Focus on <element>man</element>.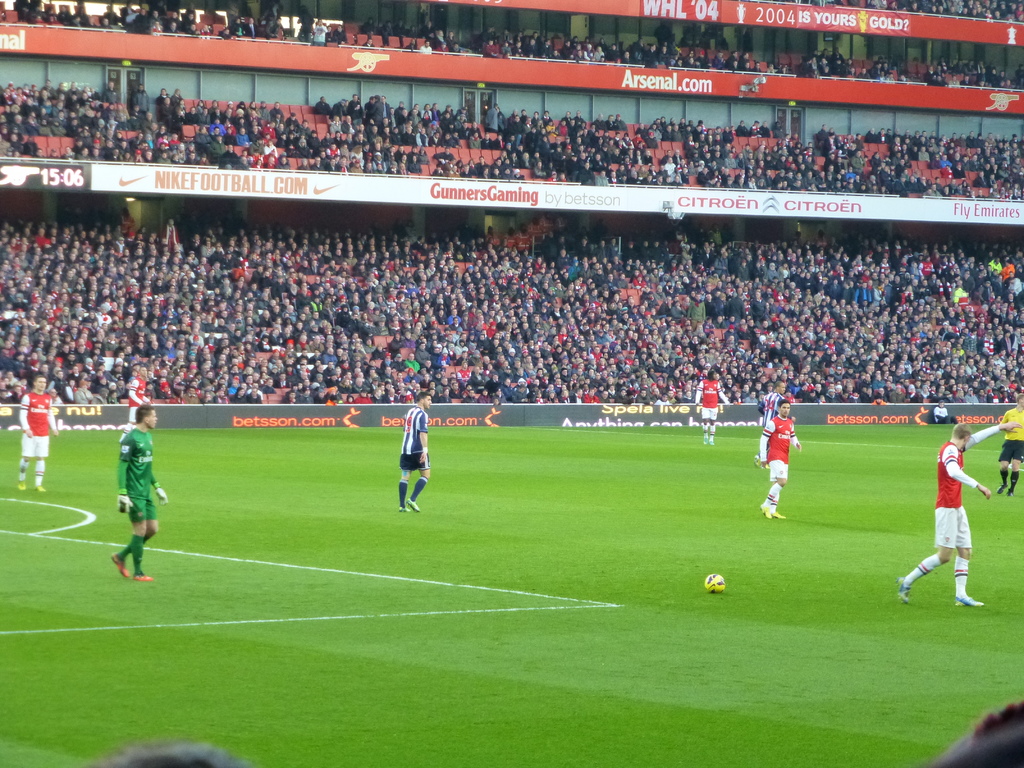
Focused at x1=760 y1=402 x2=801 y2=521.
